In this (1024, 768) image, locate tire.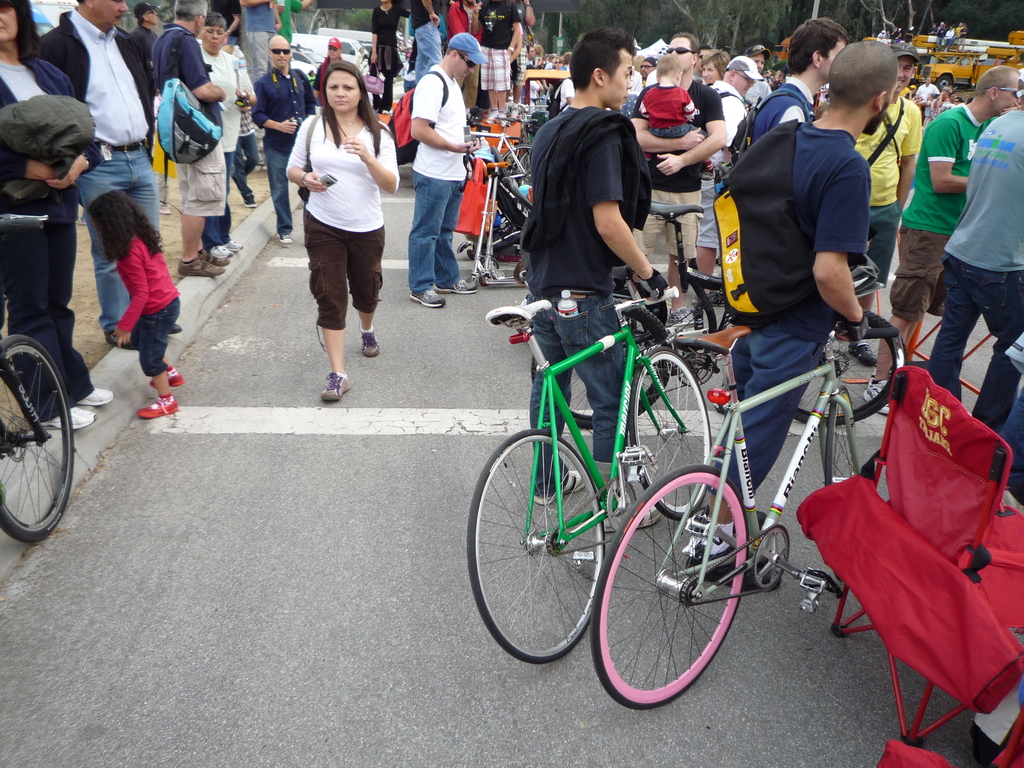
Bounding box: crop(932, 76, 957, 93).
